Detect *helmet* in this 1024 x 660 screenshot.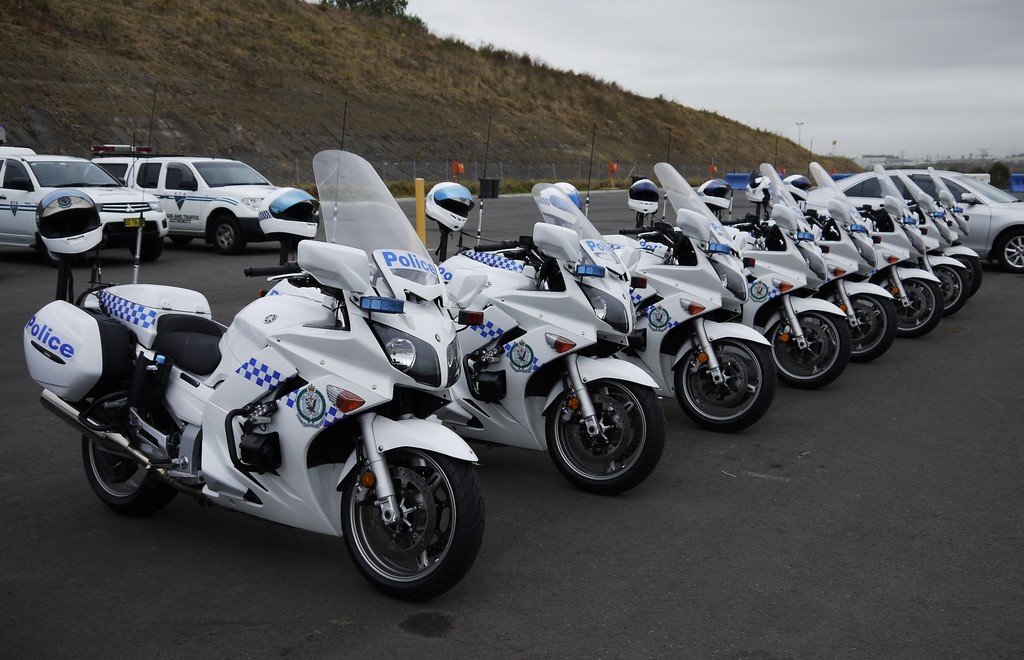
Detection: bbox(625, 177, 668, 216).
